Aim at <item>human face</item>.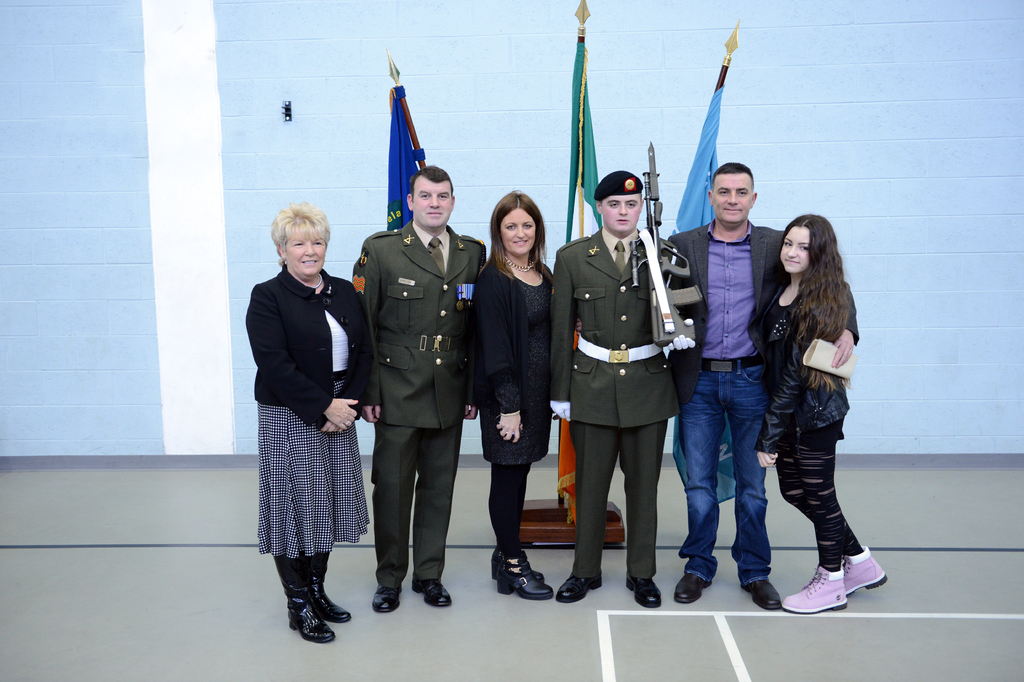
Aimed at box(499, 208, 537, 258).
